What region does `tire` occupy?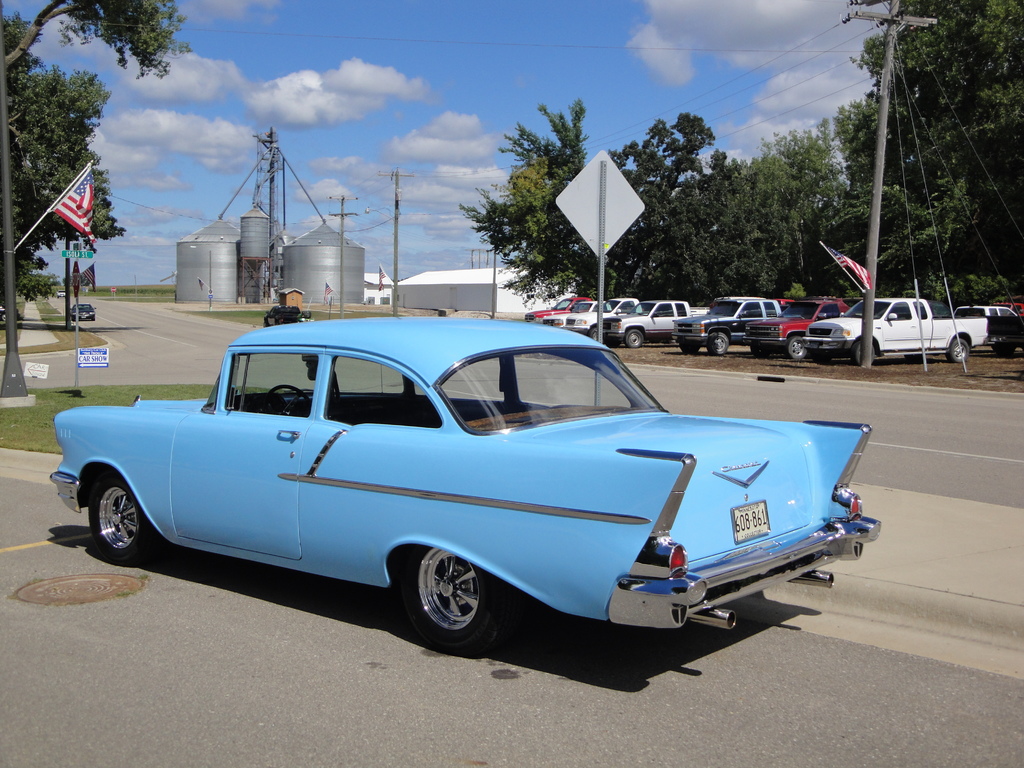
813 356 831 364.
